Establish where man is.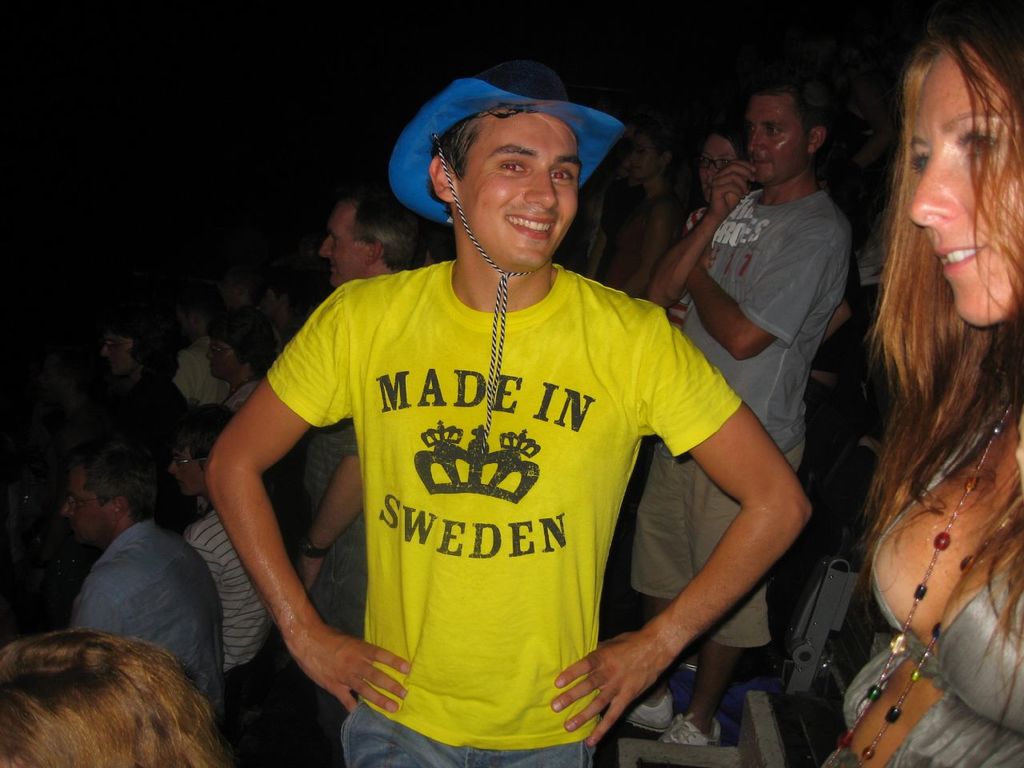
Established at {"x1": 181, "y1": 61, "x2": 833, "y2": 757}.
